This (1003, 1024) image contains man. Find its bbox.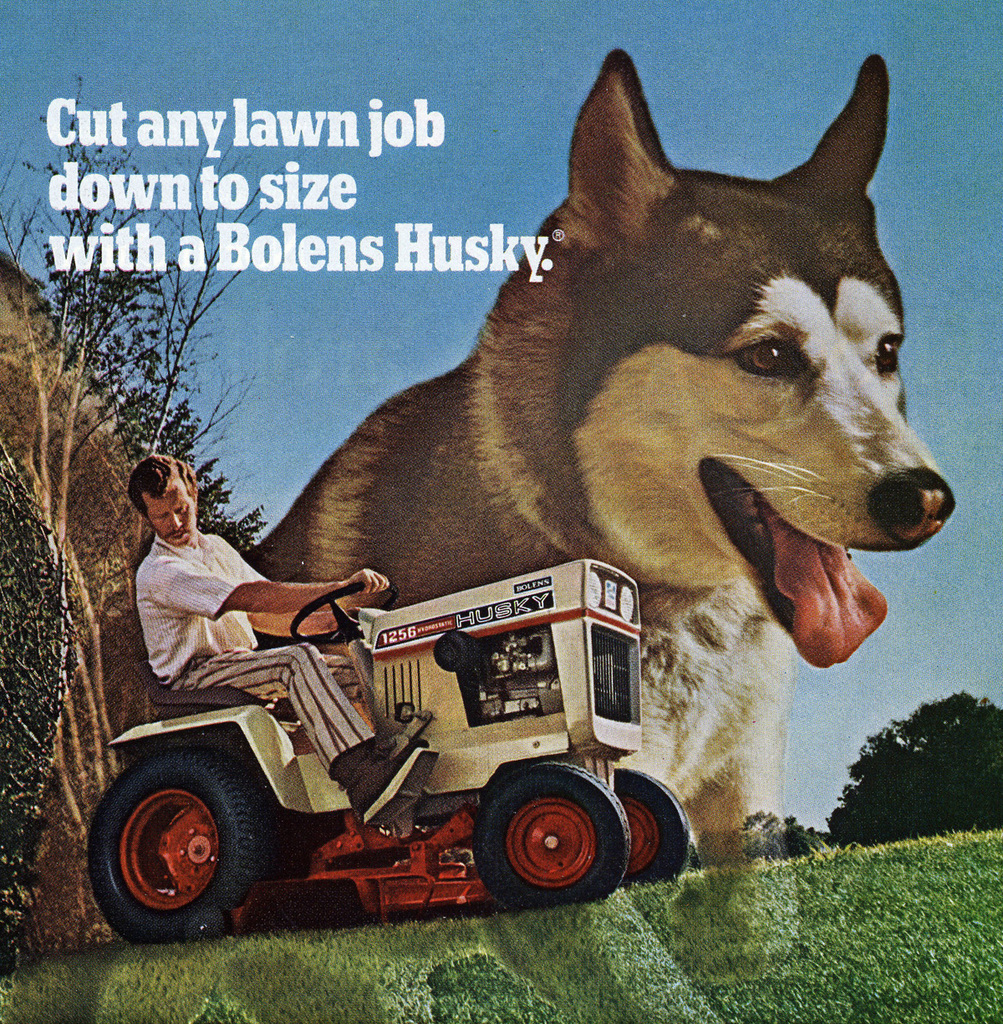
129:452:430:826.
